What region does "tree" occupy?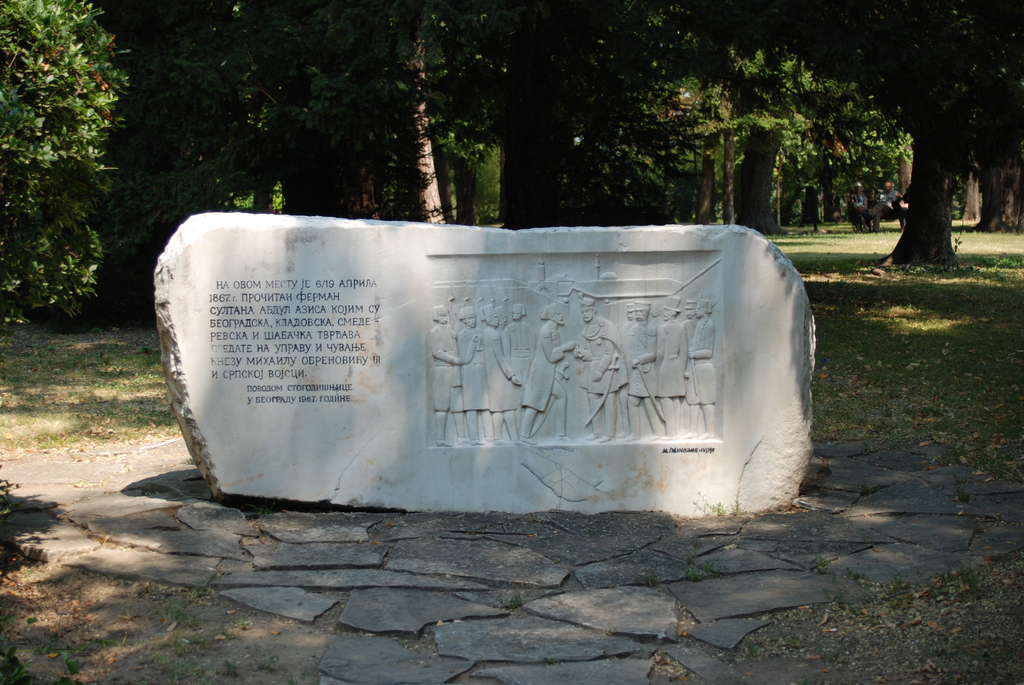
crop(10, 0, 135, 336).
